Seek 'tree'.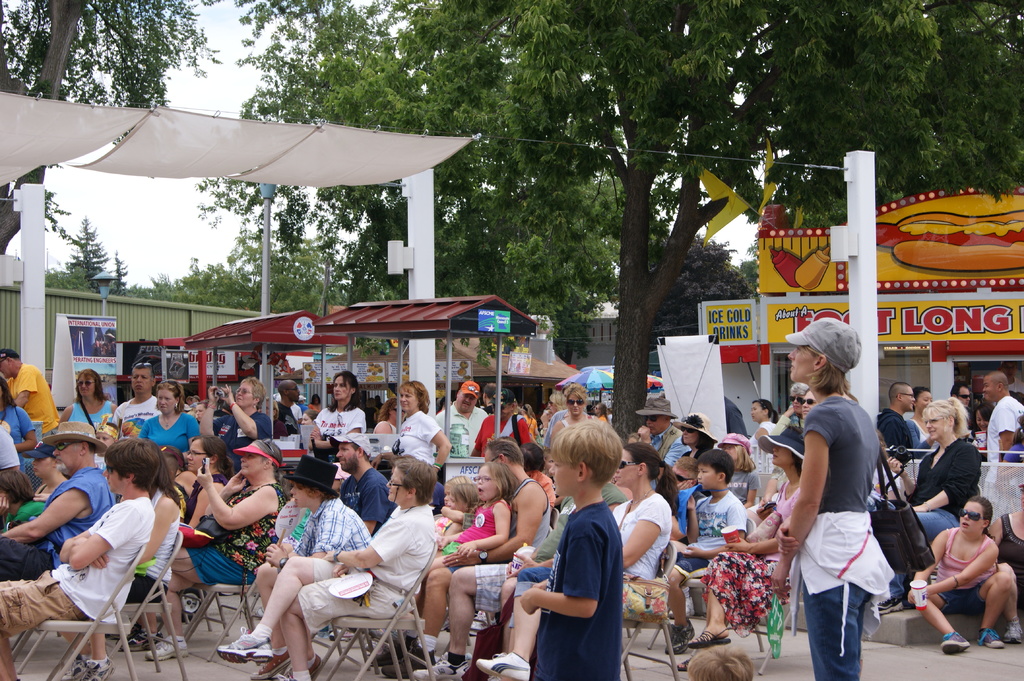
crop(105, 256, 132, 303).
